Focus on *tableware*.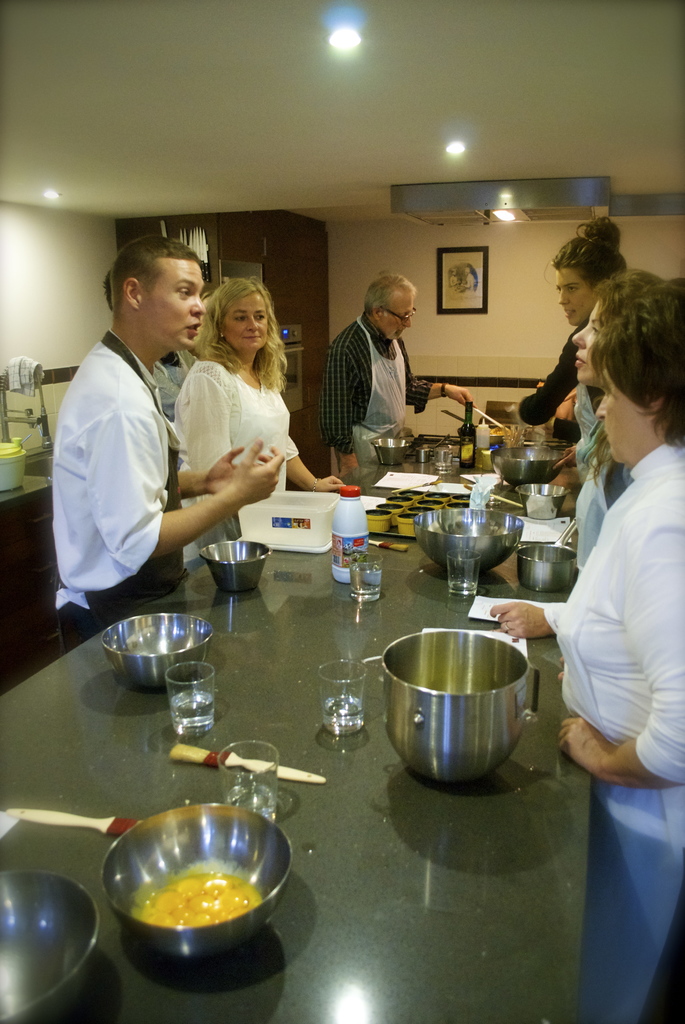
Focused at 101, 612, 217, 685.
